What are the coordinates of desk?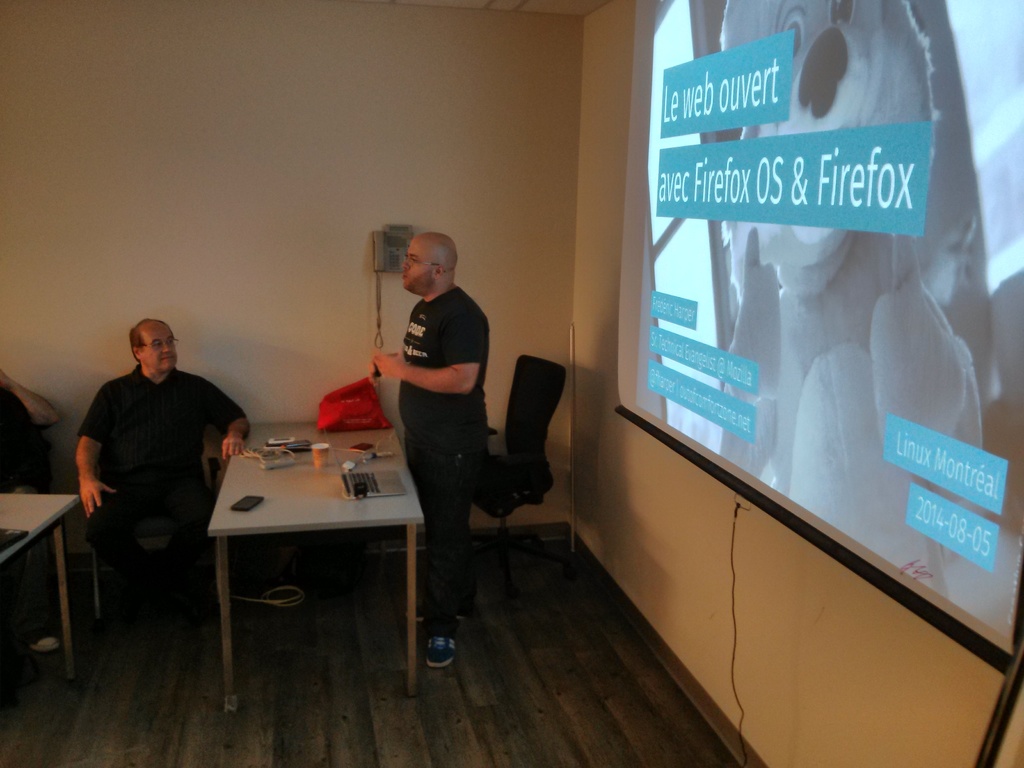
BBox(0, 490, 81, 679).
